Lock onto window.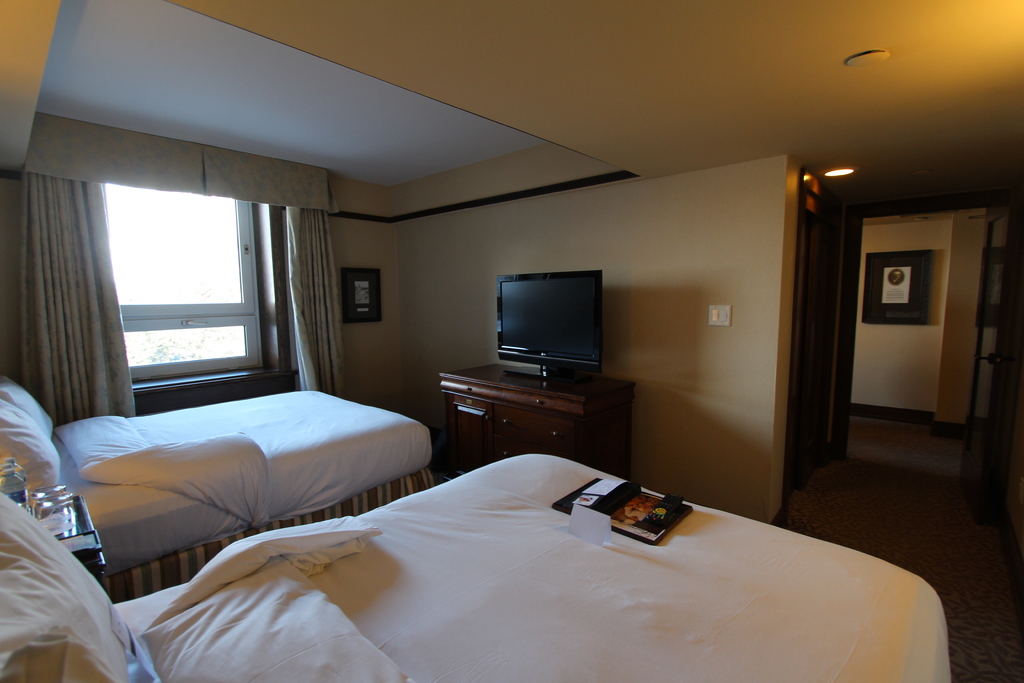
Locked: bbox(52, 129, 306, 404).
